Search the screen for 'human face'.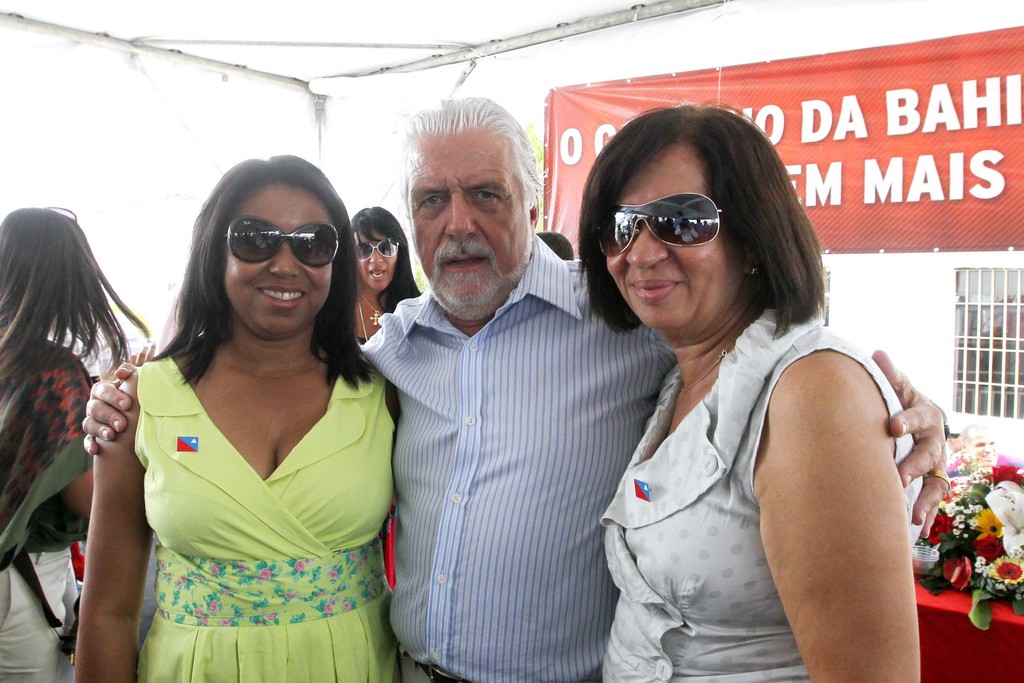
Found at (352, 229, 407, 290).
